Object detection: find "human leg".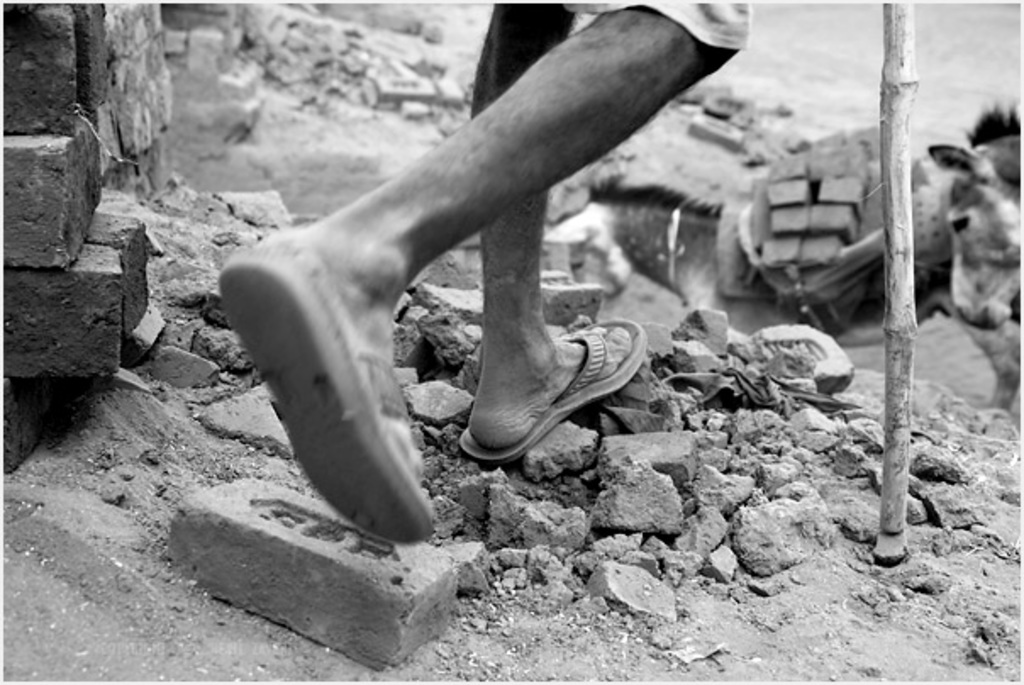
[461, 0, 643, 461].
